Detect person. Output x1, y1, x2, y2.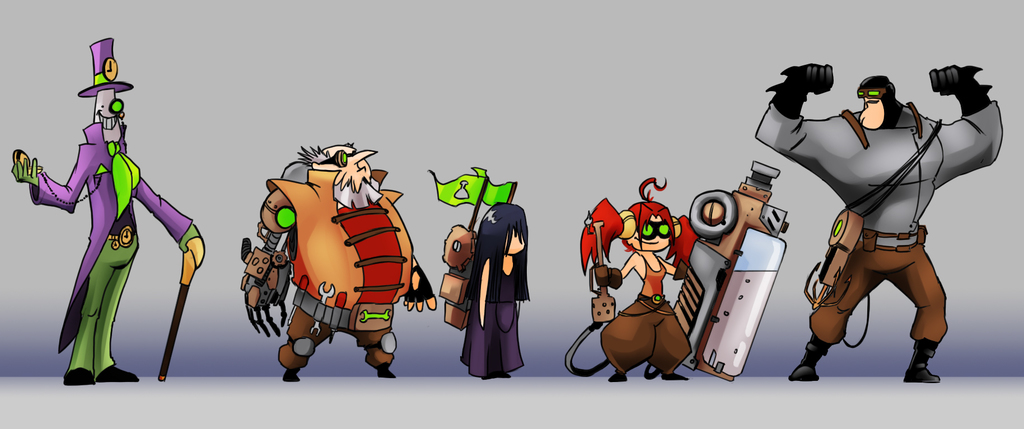
460, 202, 532, 380.
